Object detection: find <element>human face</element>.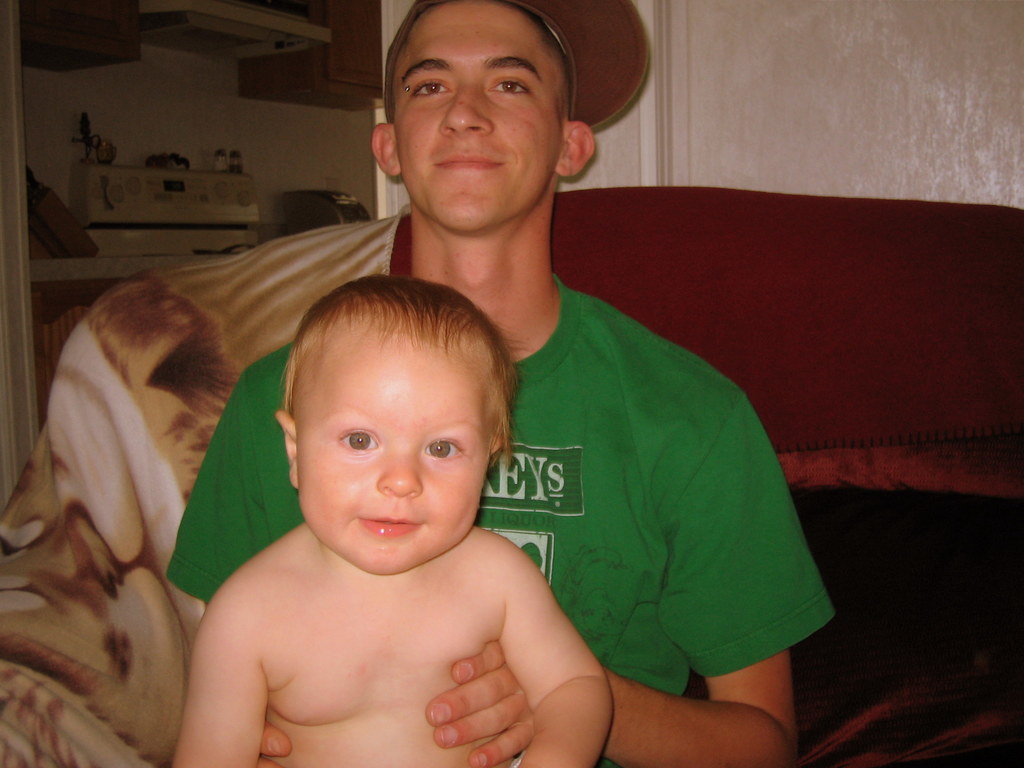
x1=284 y1=315 x2=497 y2=577.
